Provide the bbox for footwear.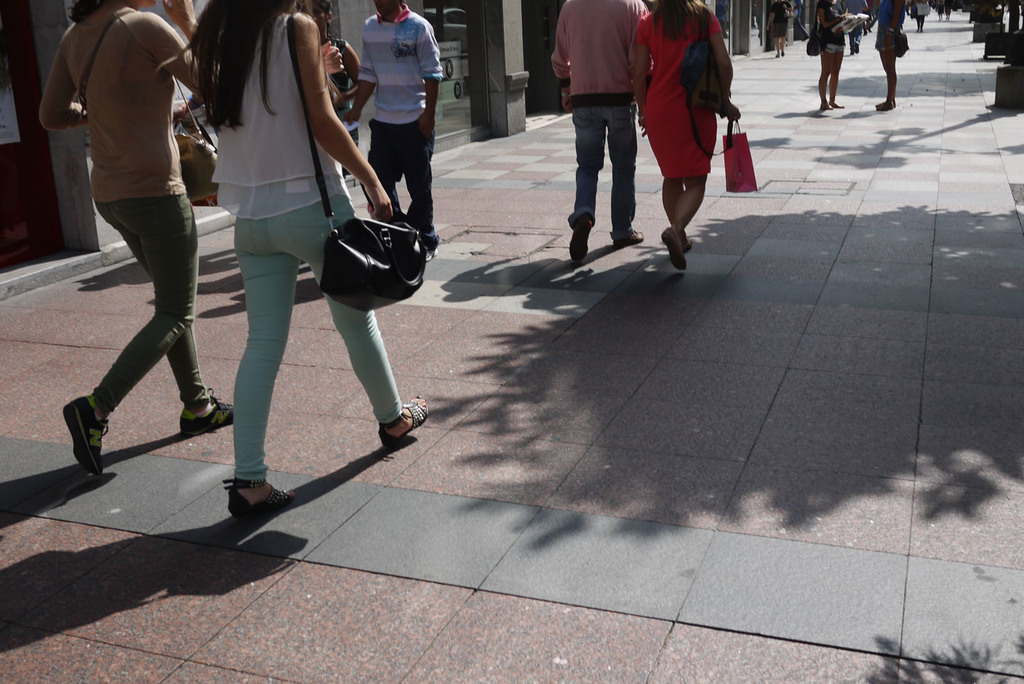
pyautogui.locateOnScreen(773, 54, 778, 59).
